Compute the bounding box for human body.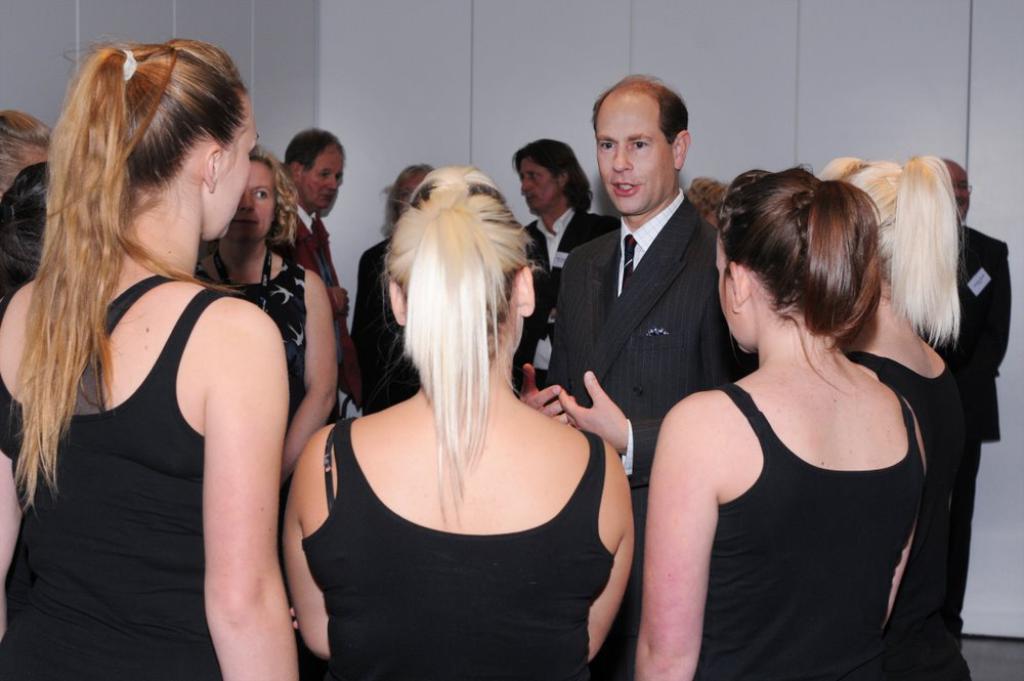
[824,152,971,668].
